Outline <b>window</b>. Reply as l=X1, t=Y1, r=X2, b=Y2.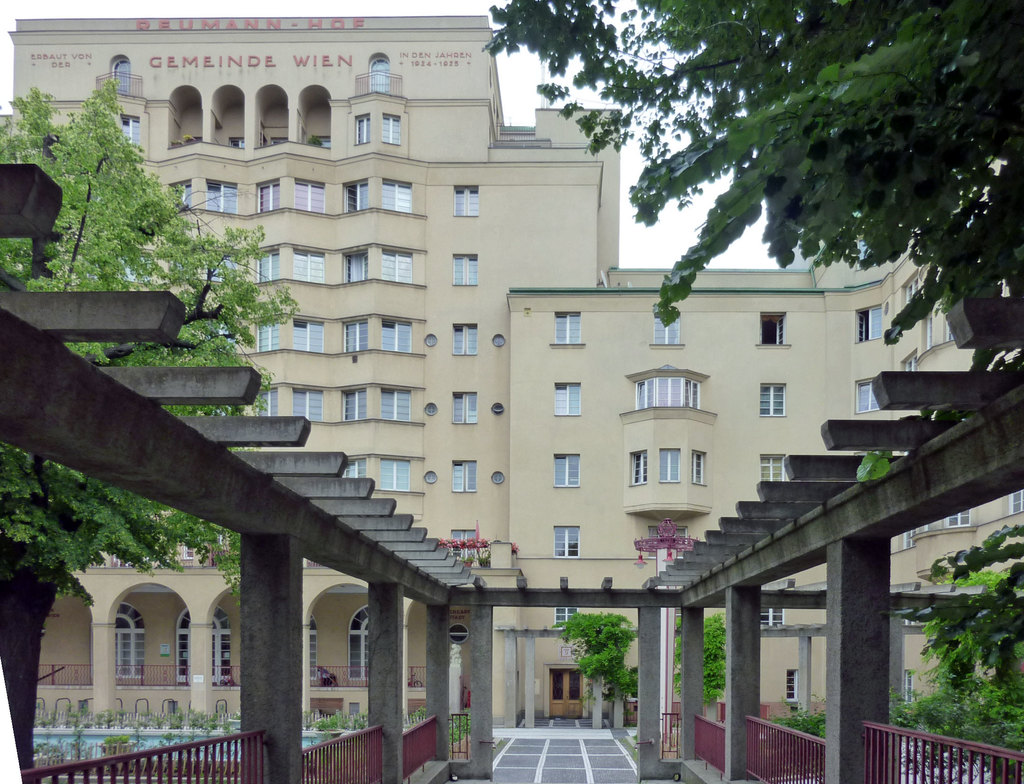
l=291, t=387, r=324, b=424.
